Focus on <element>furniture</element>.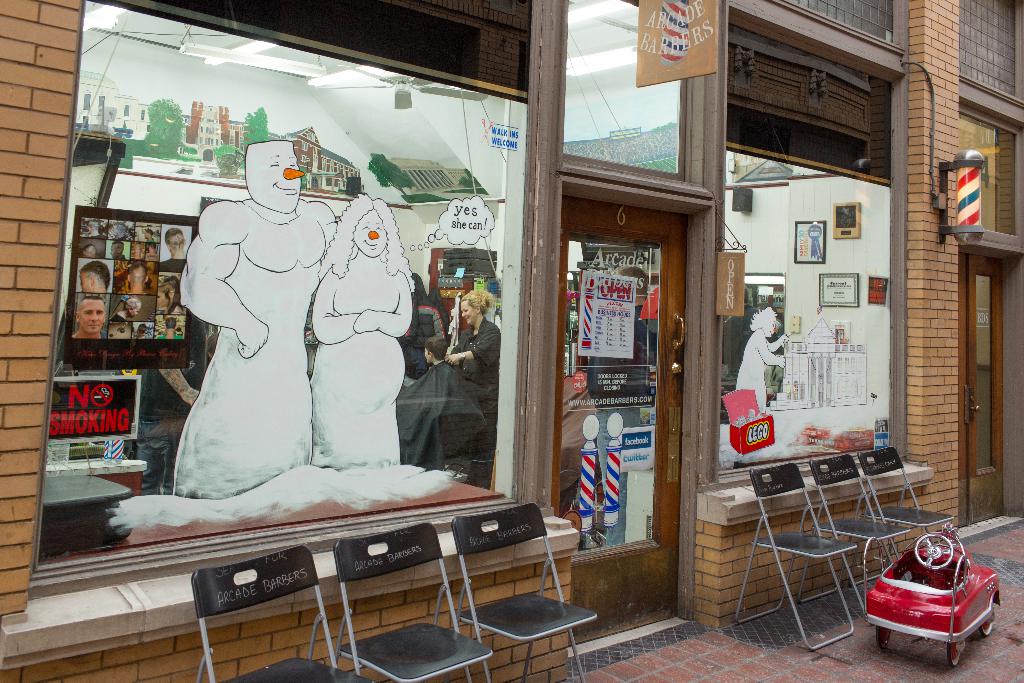
Focused at select_region(747, 463, 857, 655).
